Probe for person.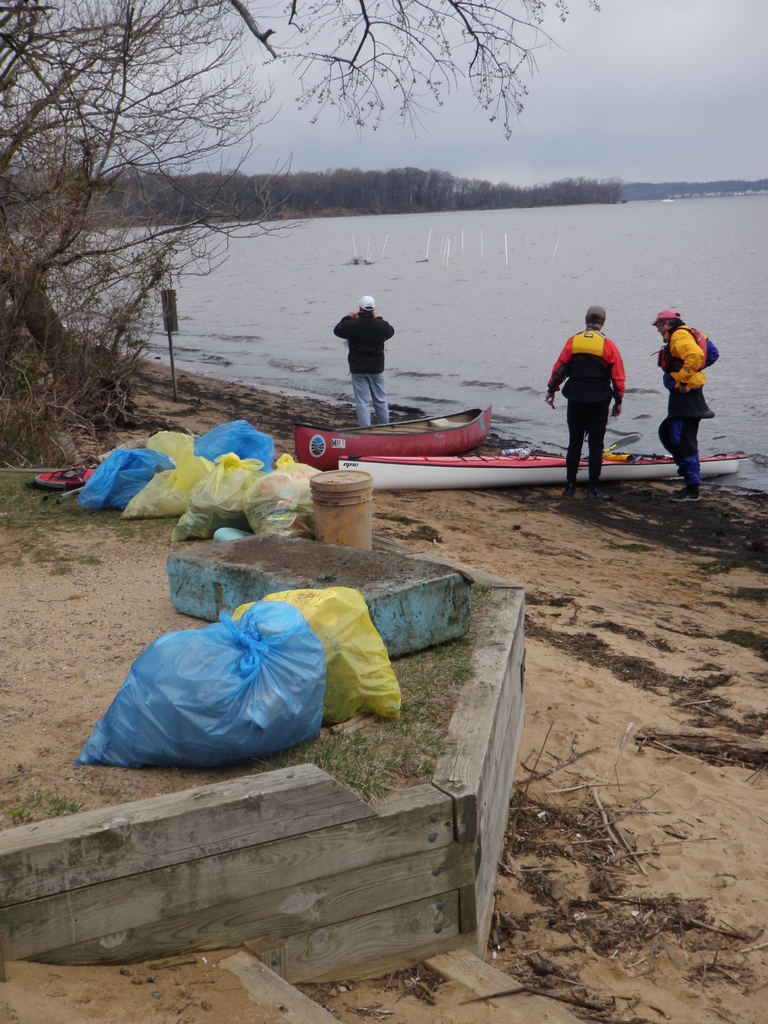
Probe result: 337/292/396/426.
